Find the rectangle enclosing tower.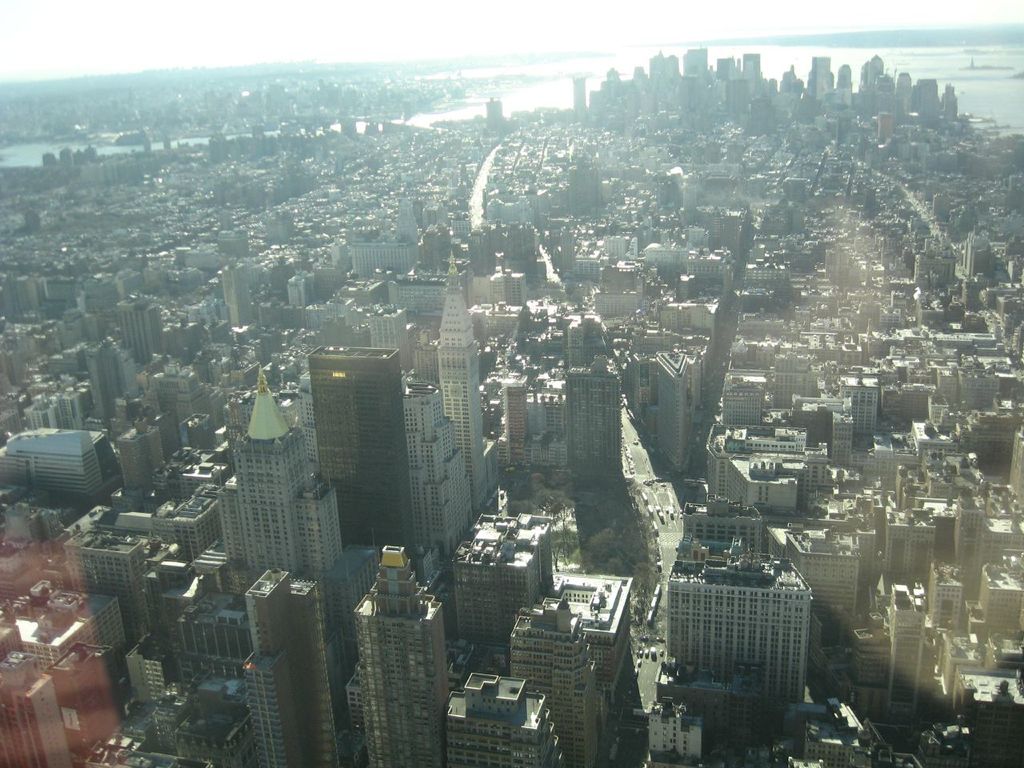
(left=82, top=337, right=118, bottom=418).
